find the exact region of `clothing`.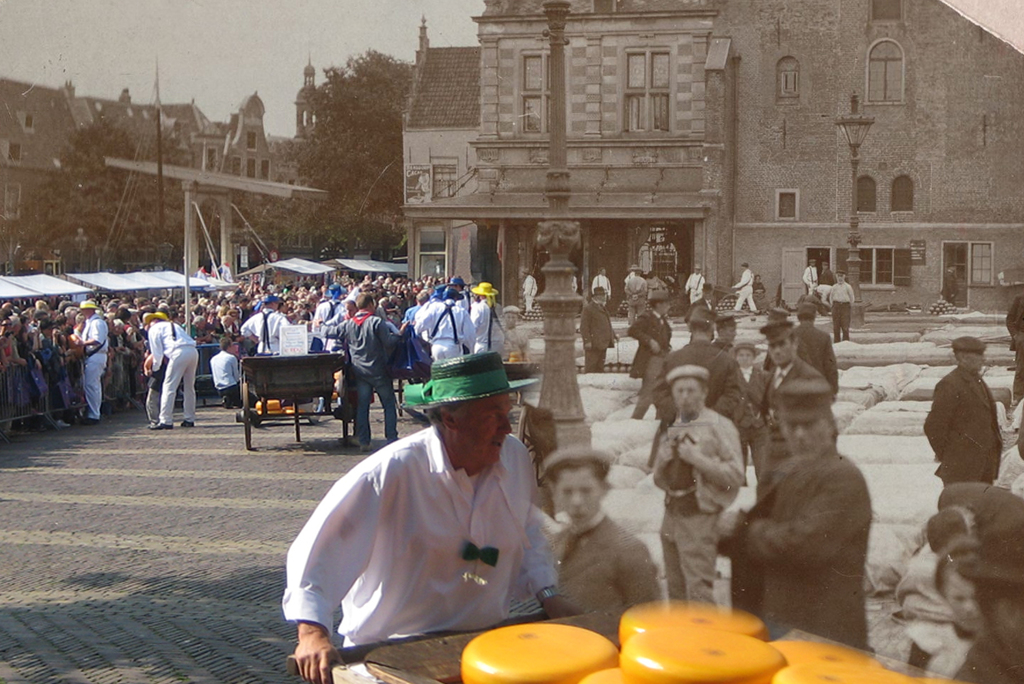
Exact region: x1=551, y1=516, x2=656, y2=646.
